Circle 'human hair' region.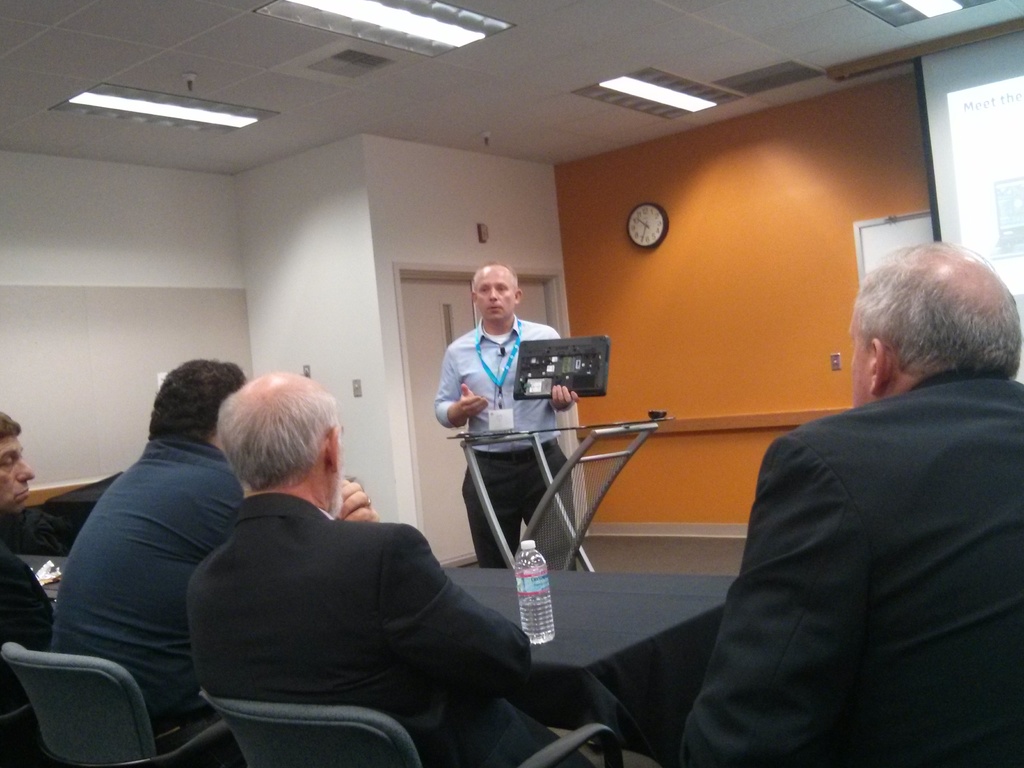
Region: rect(0, 410, 22, 442).
